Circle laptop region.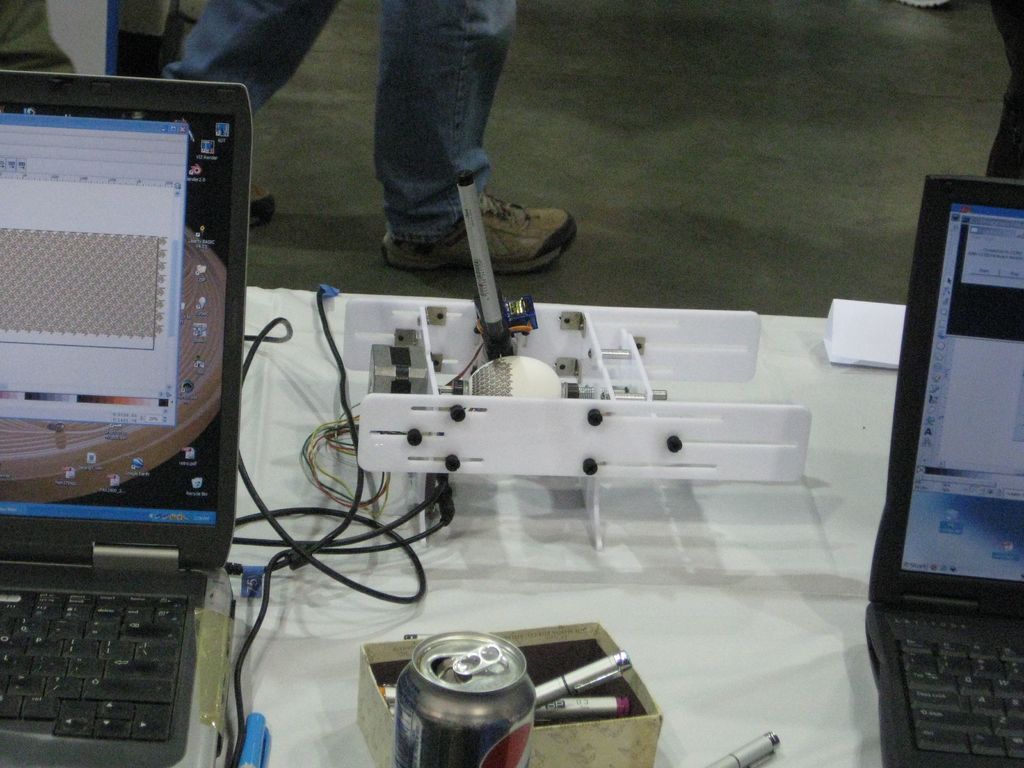
Region: box(865, 171, 1023, 767).
